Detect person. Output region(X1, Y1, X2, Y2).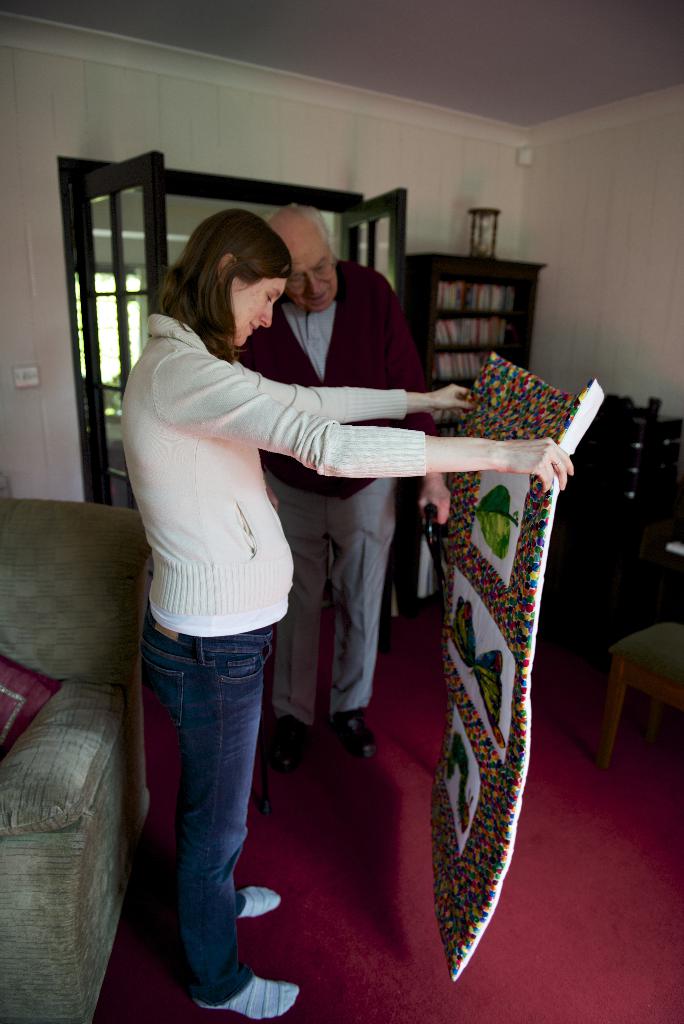
region(129, 218, 573, 1023).
